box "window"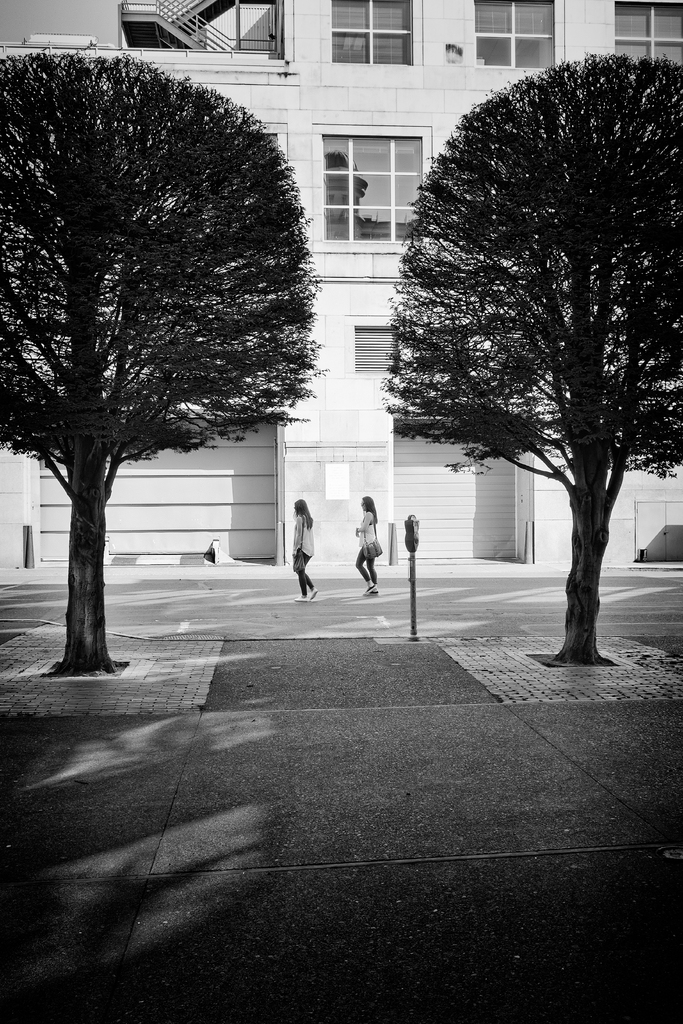
pyautogui.locateOnScreen(614, 0, 682, 97)
